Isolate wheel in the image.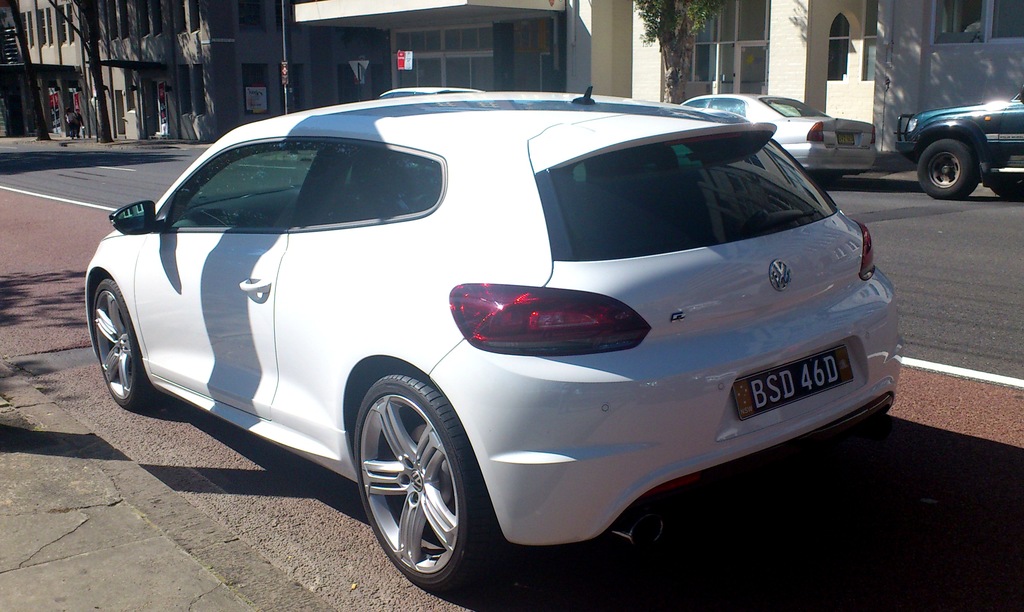
Isolated region: box=[356, 366, 472, 591].
